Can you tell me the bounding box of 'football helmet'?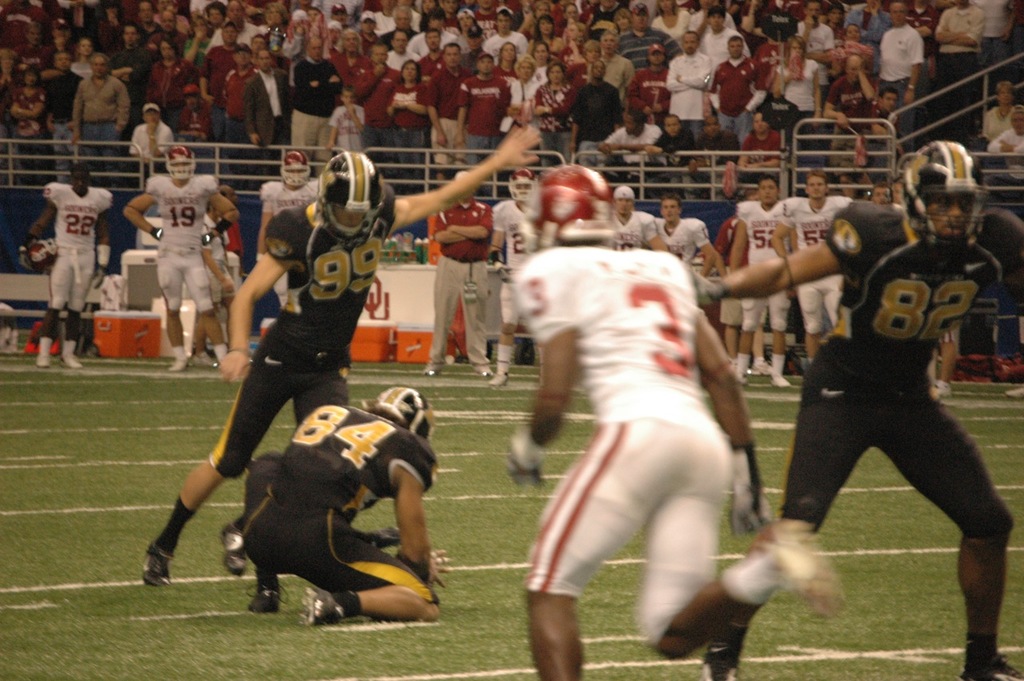
left=282, top=150, right=310, bottom=186.
